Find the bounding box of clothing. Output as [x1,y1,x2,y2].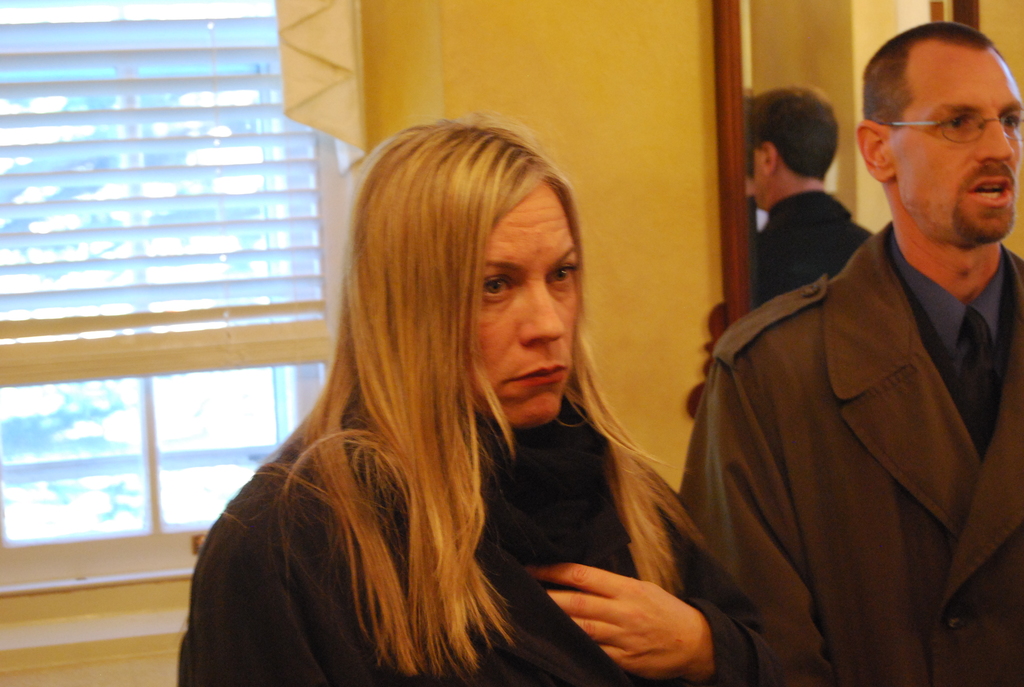
[760,191,879,303].
